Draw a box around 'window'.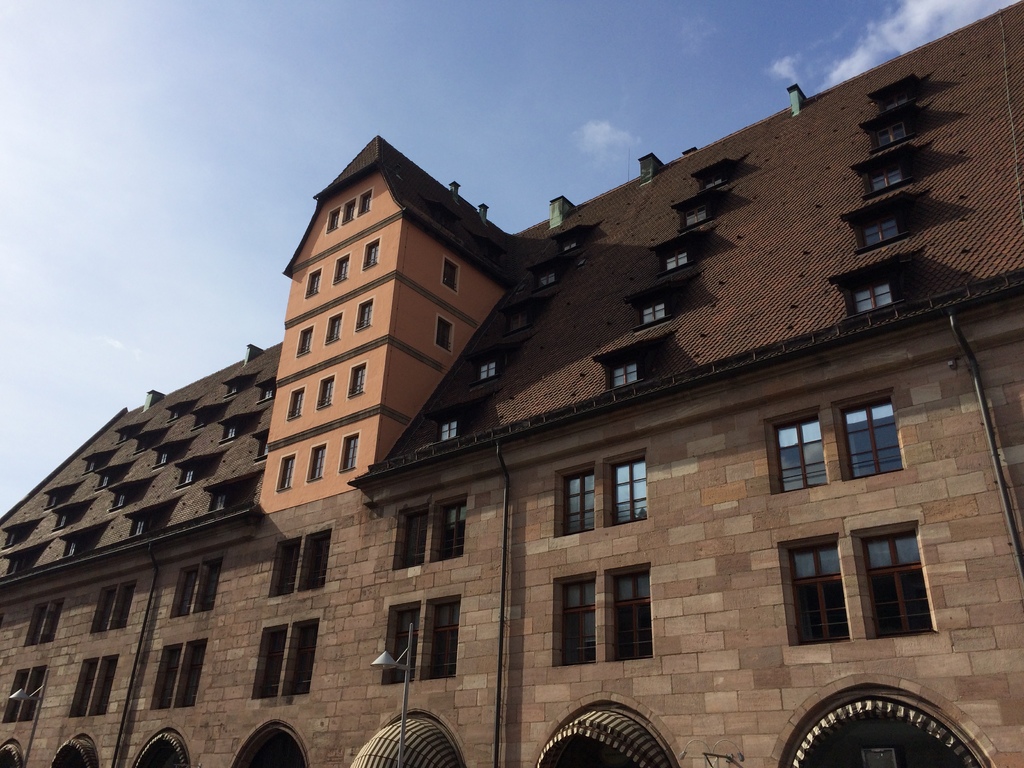
l=858, t=212, r=901, b=248.
